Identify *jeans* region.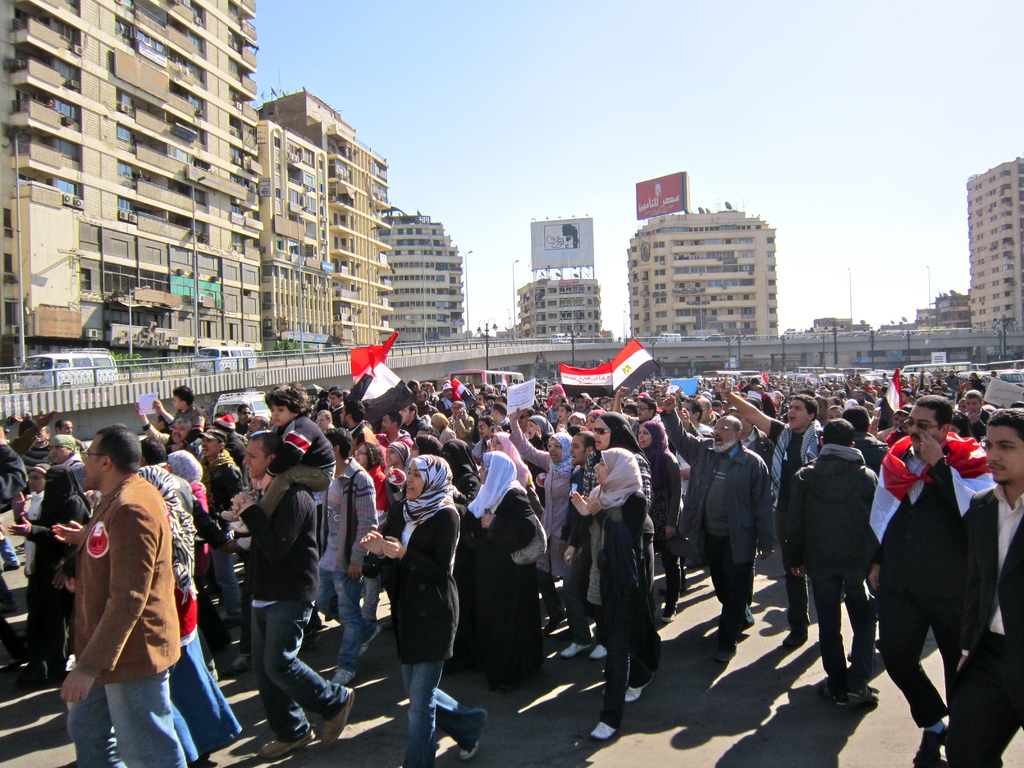
Region: 59, 666, 190, 752.
